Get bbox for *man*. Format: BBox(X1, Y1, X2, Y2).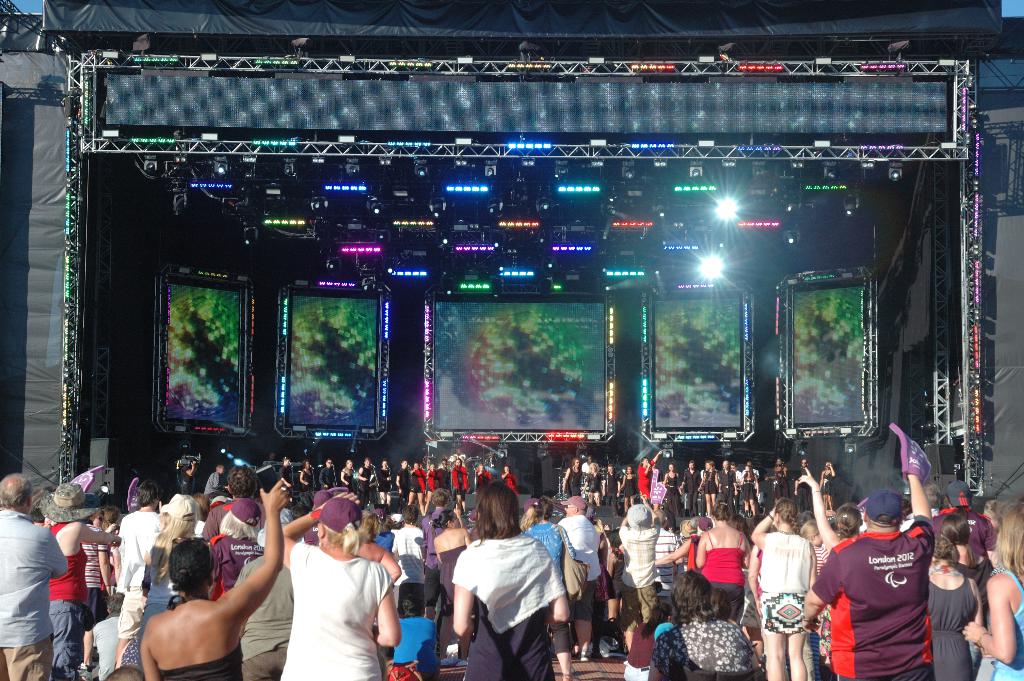
BBox(601, 464, 619, 515).
